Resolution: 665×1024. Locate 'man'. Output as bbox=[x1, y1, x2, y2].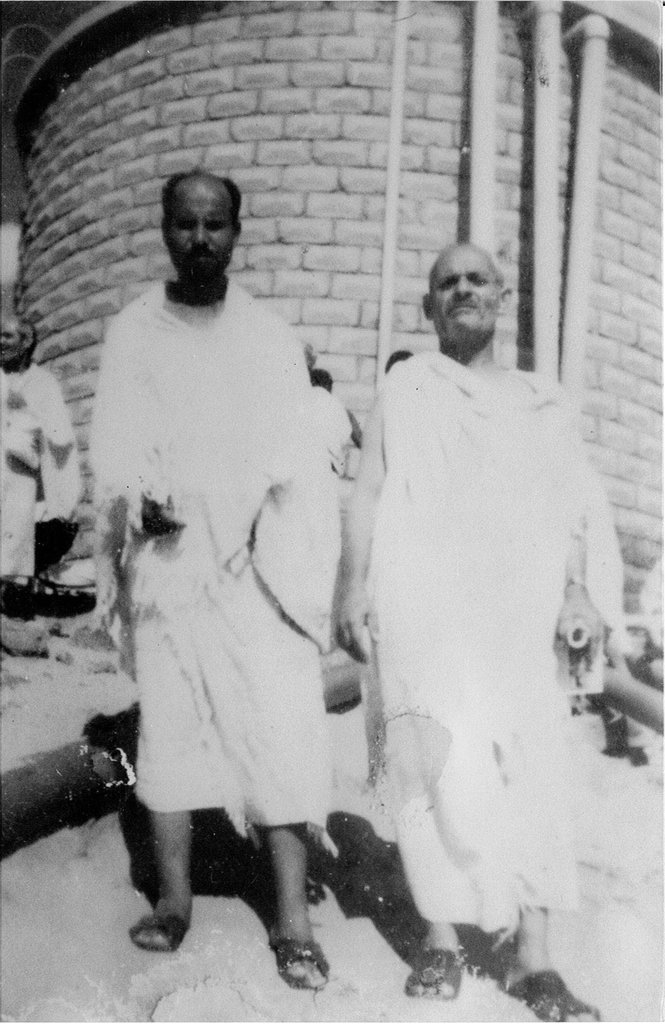
bbox=[306, 364, 374, 659].
